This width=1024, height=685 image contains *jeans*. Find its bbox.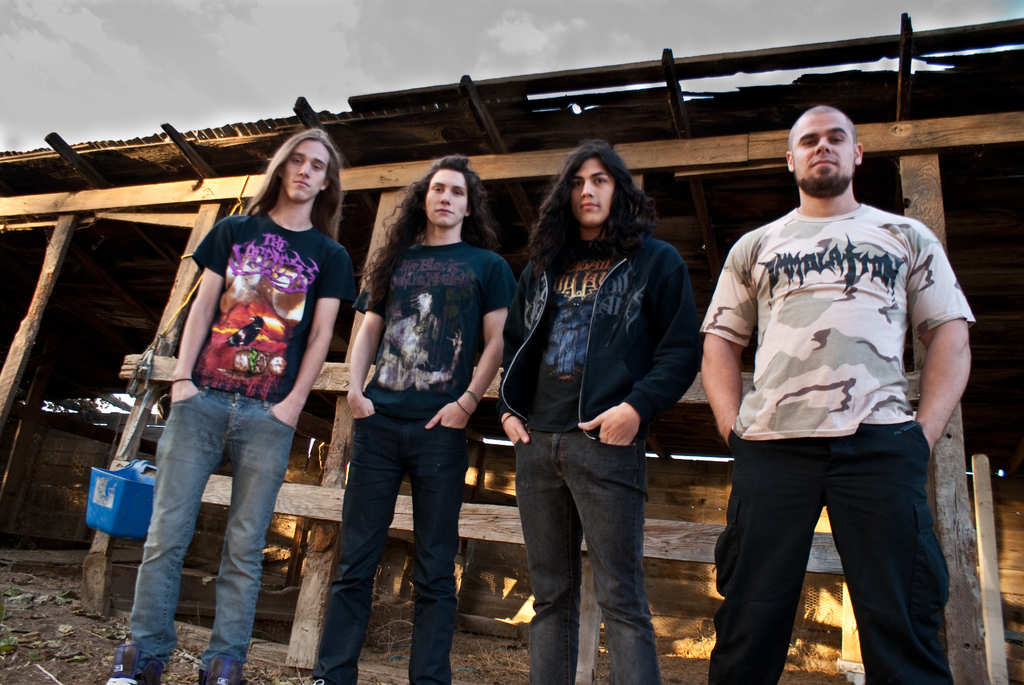
(310,393,477,684).
